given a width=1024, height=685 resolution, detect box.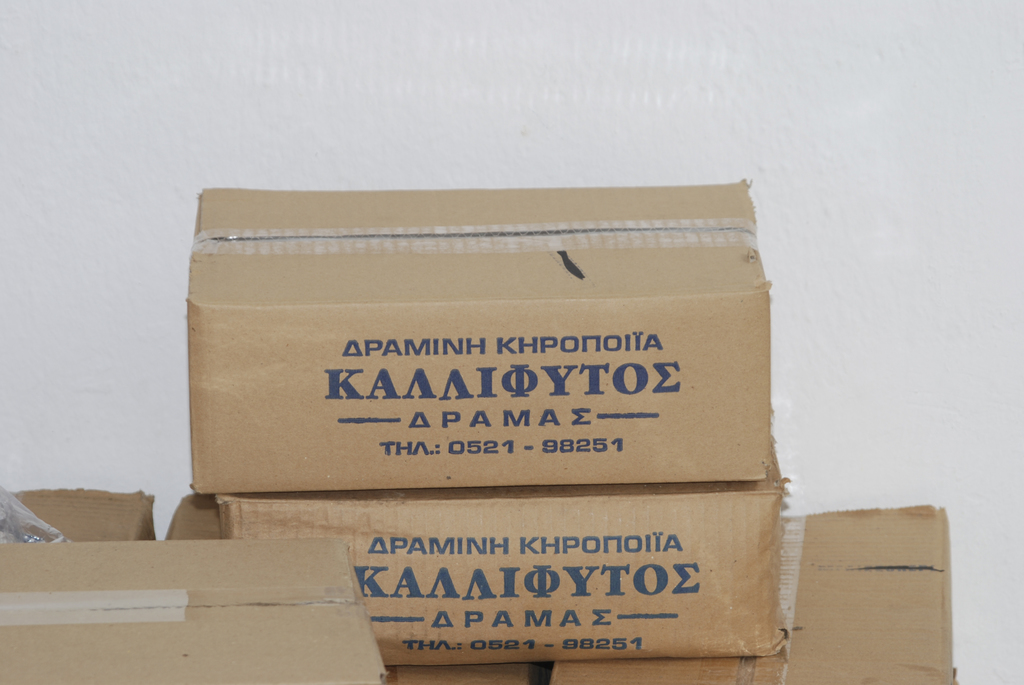
bbox=(196, 179, 768, 481).
